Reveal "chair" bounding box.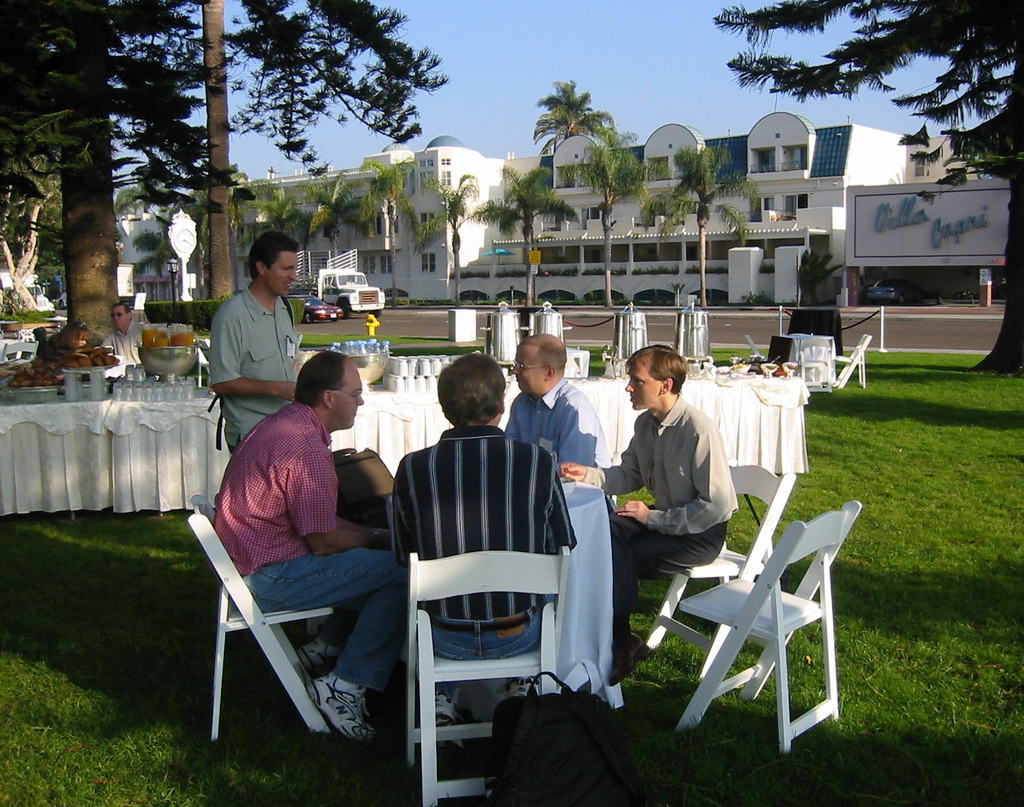
Revealed: 831 333 871 386.
